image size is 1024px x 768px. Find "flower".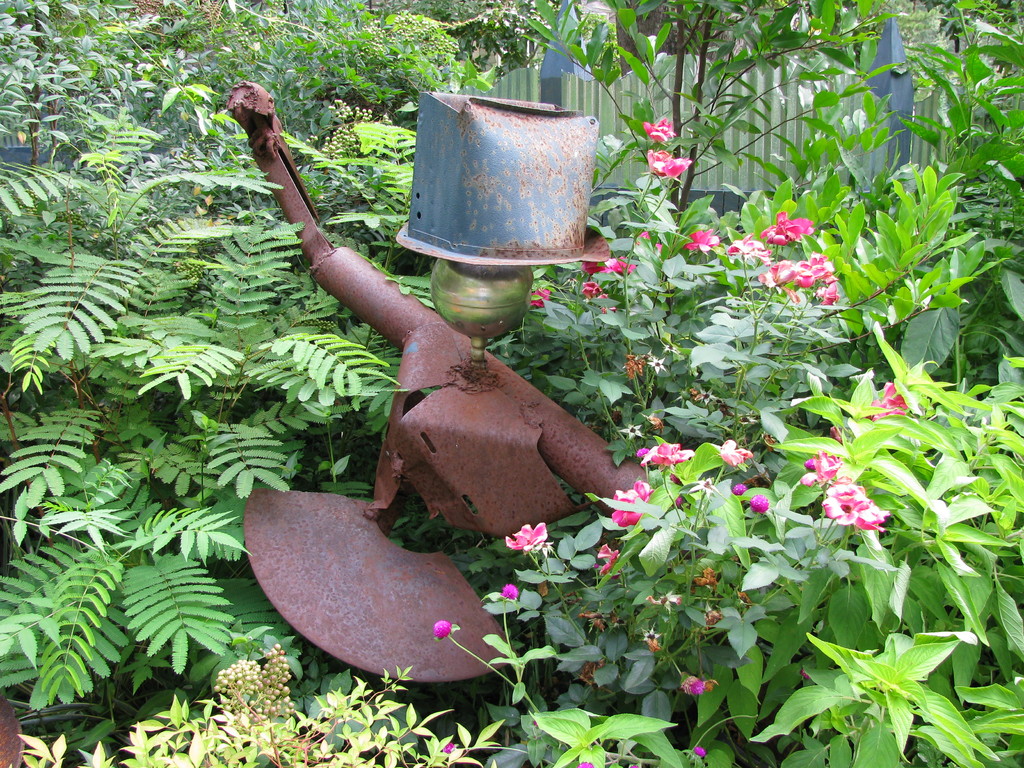
left=643, top=145, right=692, bottom=181.
